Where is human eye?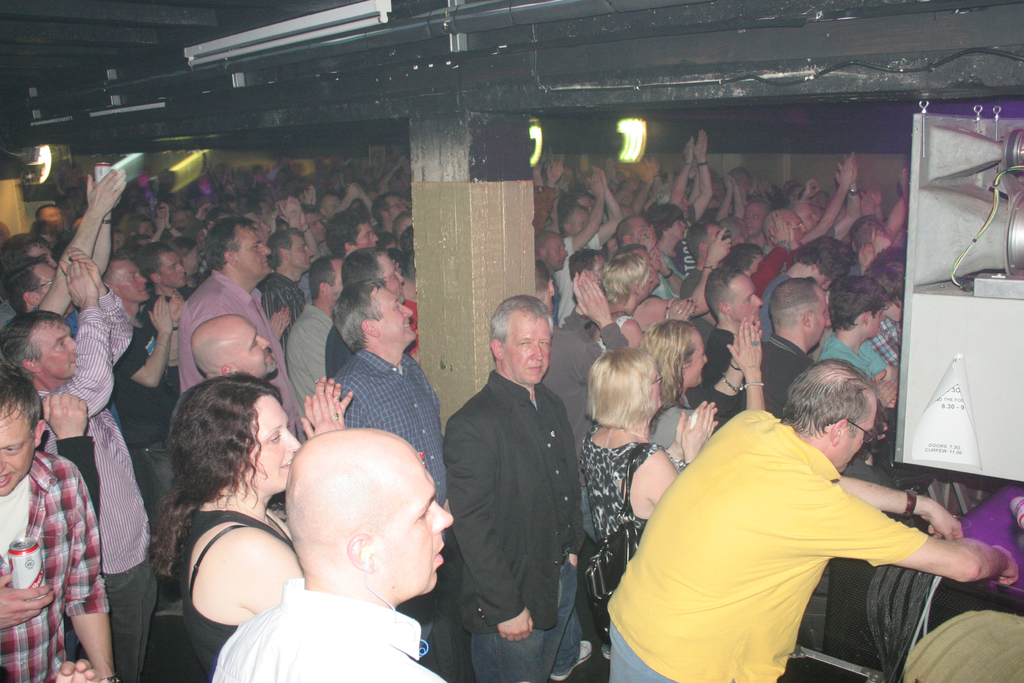
region(519, 342, 531, 352).
